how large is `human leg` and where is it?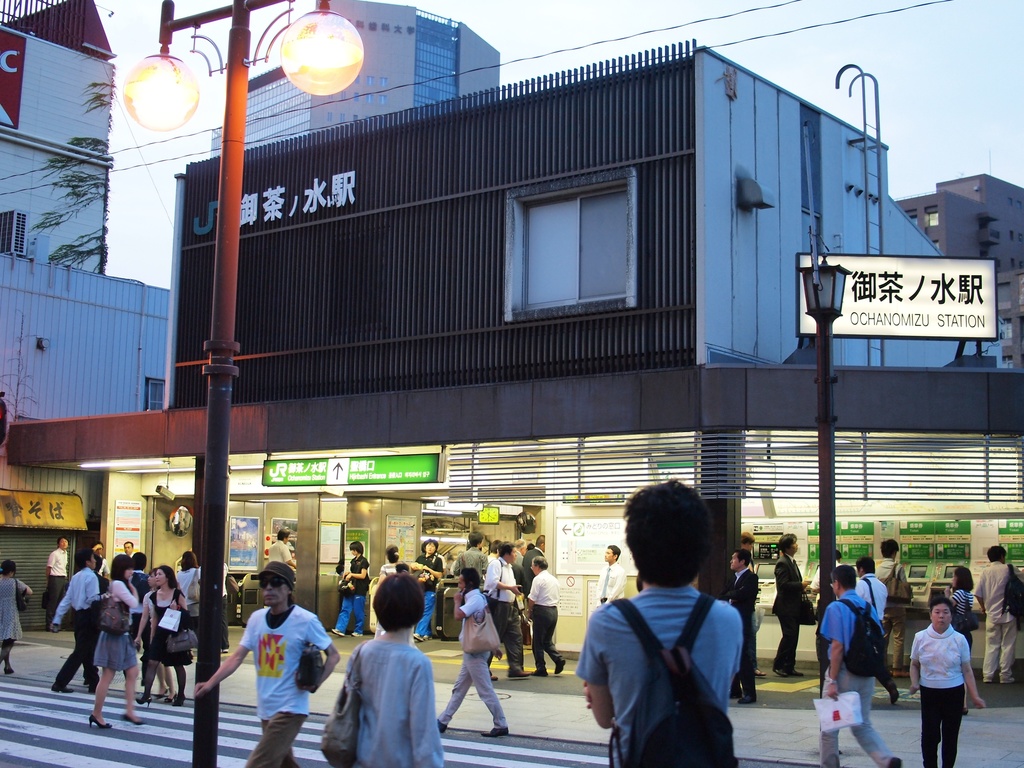
Bounding box: 820:669:861:767.
